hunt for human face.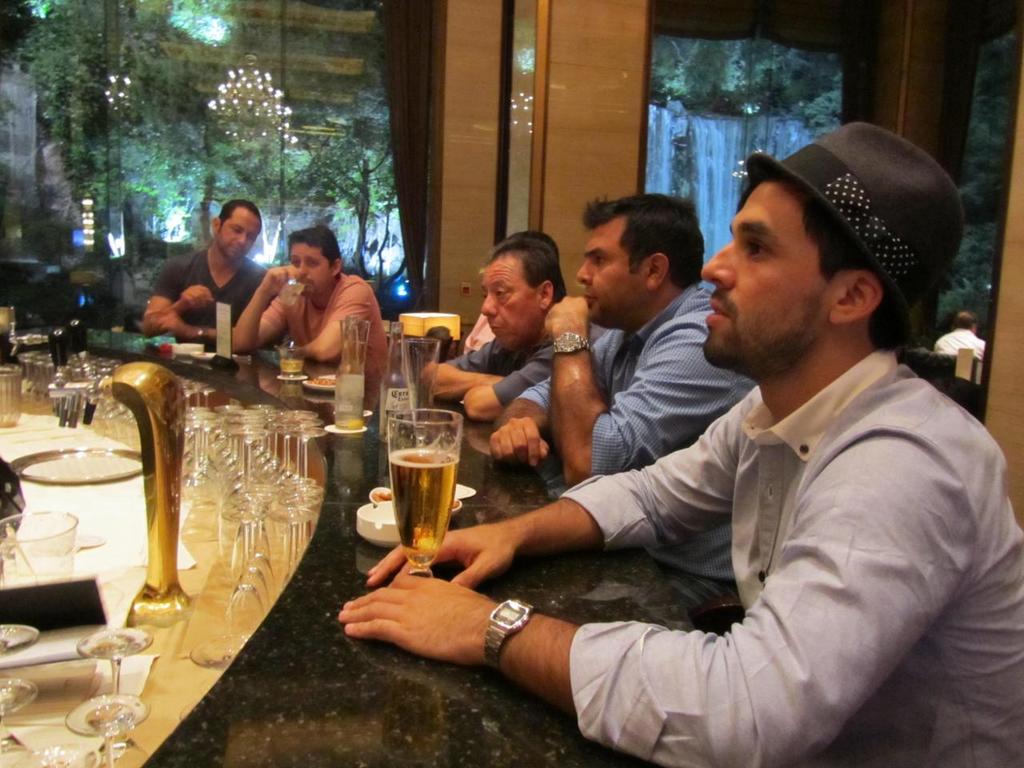
Hunted down at [x1=222, y1=206, x2=264, y2=258].
